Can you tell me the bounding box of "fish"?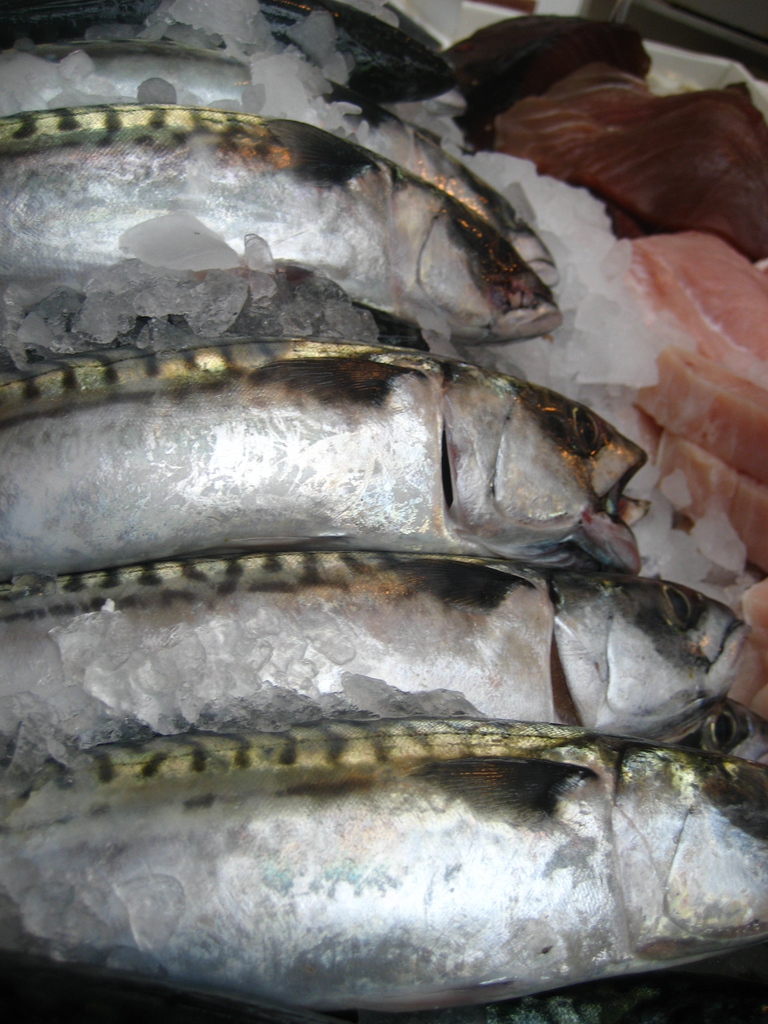
483,3,767,259.
